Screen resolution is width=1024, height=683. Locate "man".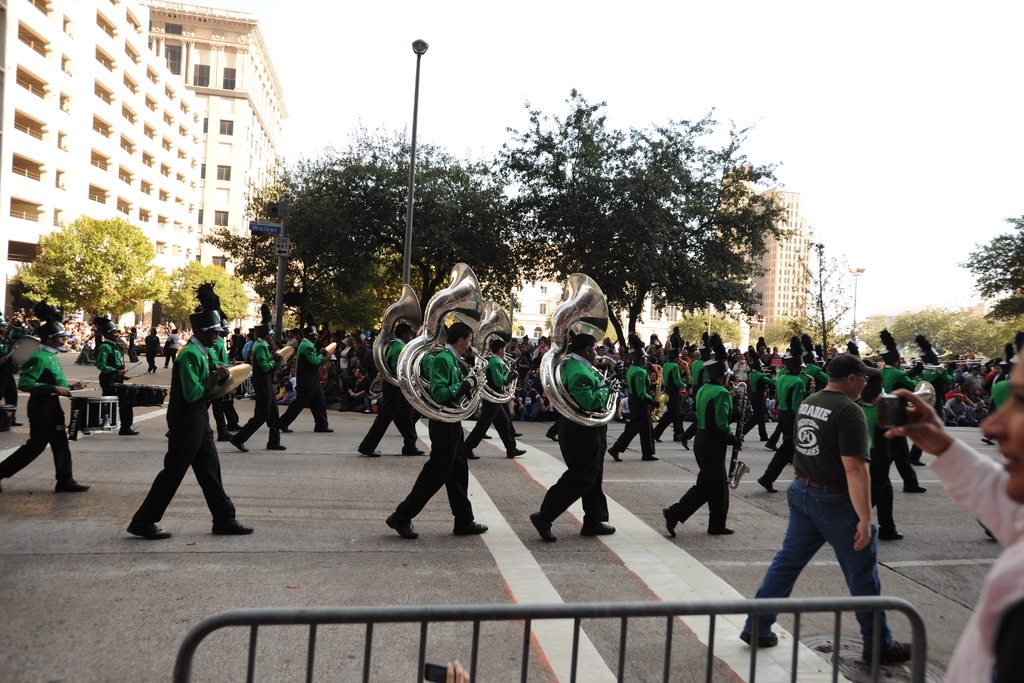
rect(864, 329, 919, 493).
